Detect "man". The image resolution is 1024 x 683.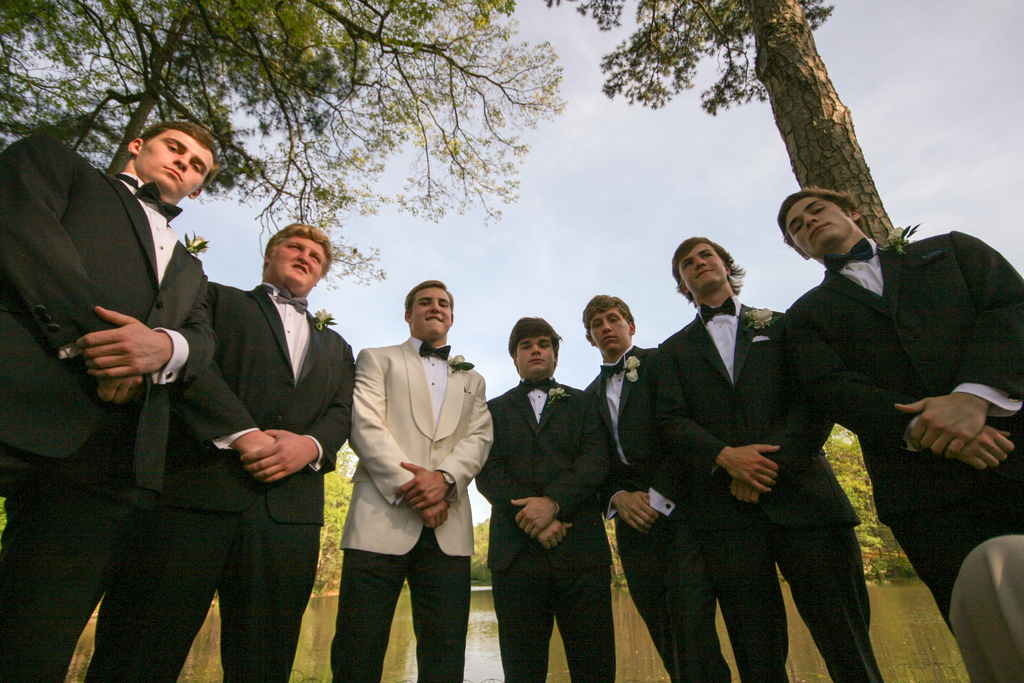
(x1=657, y1=233, x2=886, y2=682).
